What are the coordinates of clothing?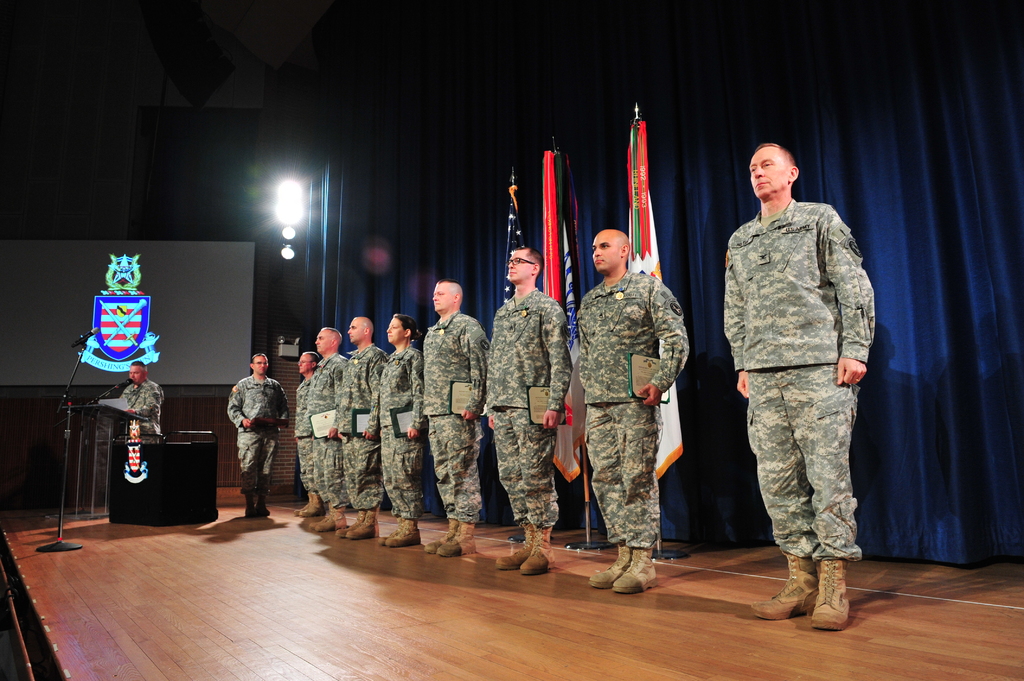
pyautogui.locateOnScreen(335, 340, 388, 511).
